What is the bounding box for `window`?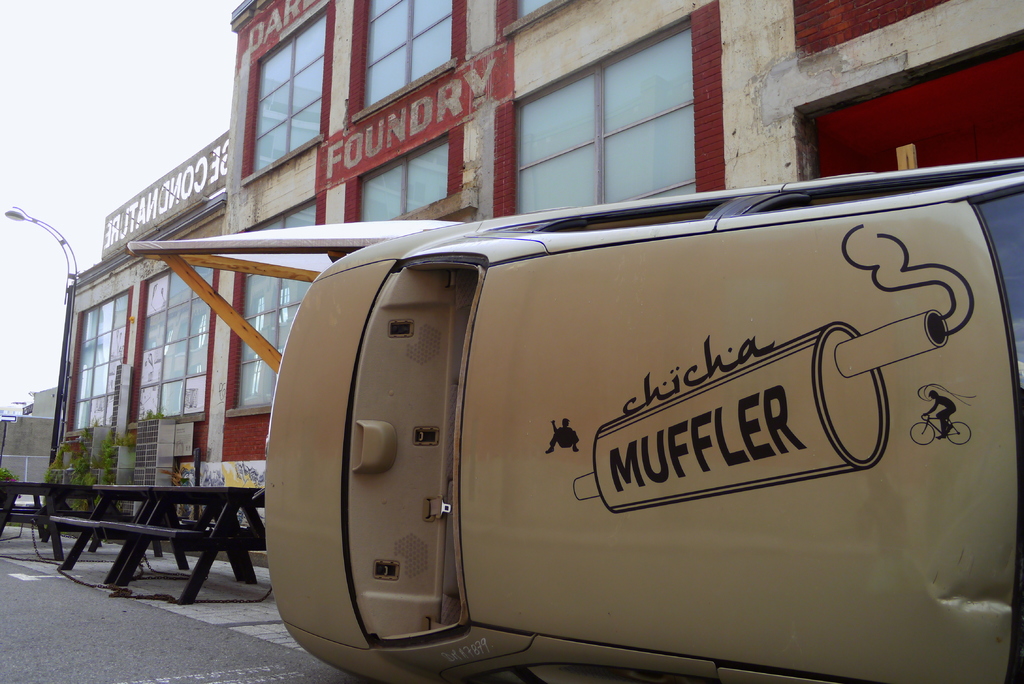
<region>132, 259, 222, 420</region>.
